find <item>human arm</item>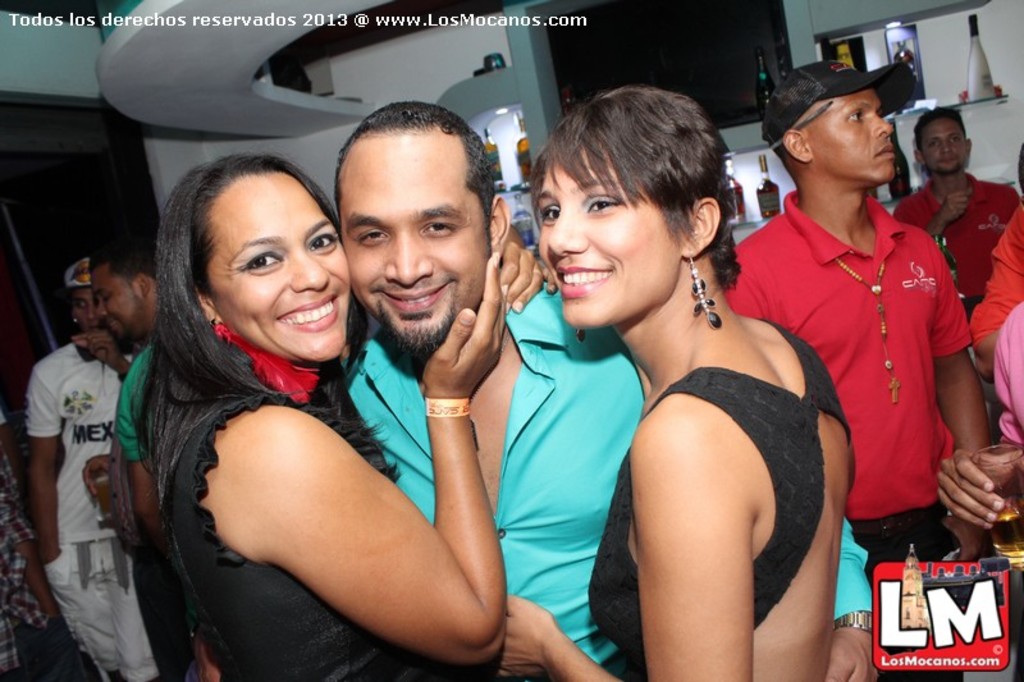
BBox(960, 209, 1023, 370)
